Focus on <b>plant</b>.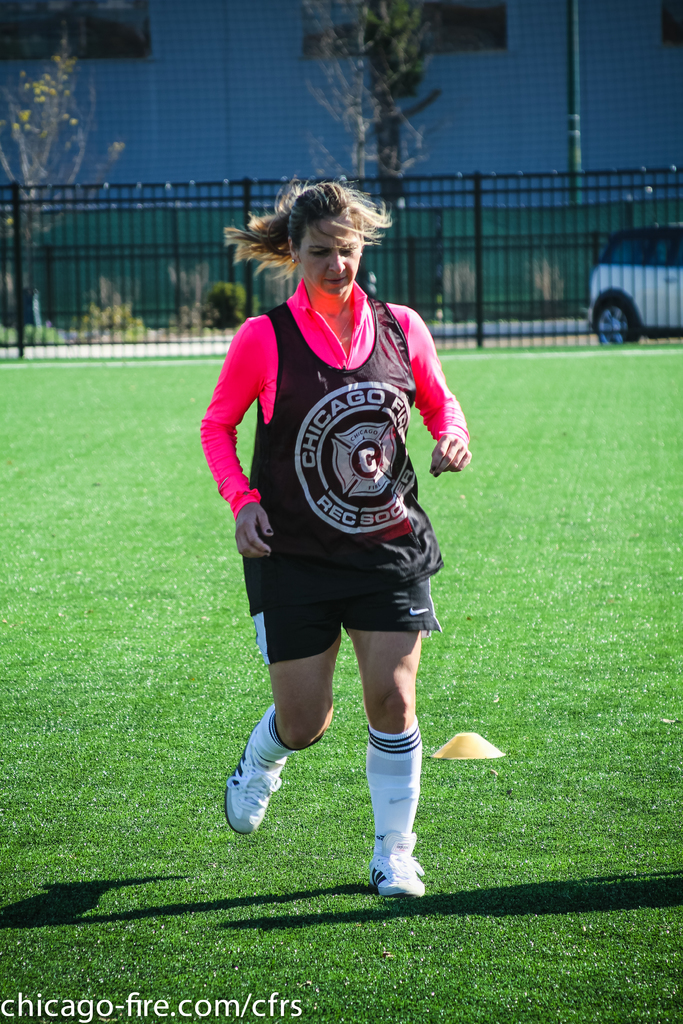
Focused at <bbox>432, 285, 464, 337</bbox>.
